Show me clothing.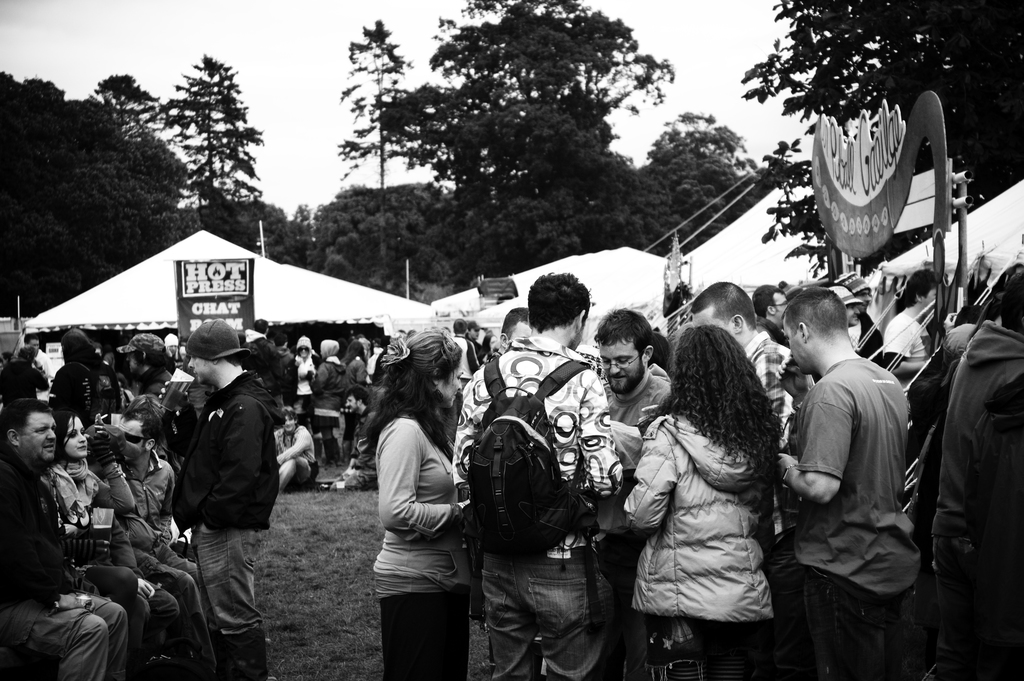
clothing is here: [x1=784, y1=297, x2=941, y2=660].
